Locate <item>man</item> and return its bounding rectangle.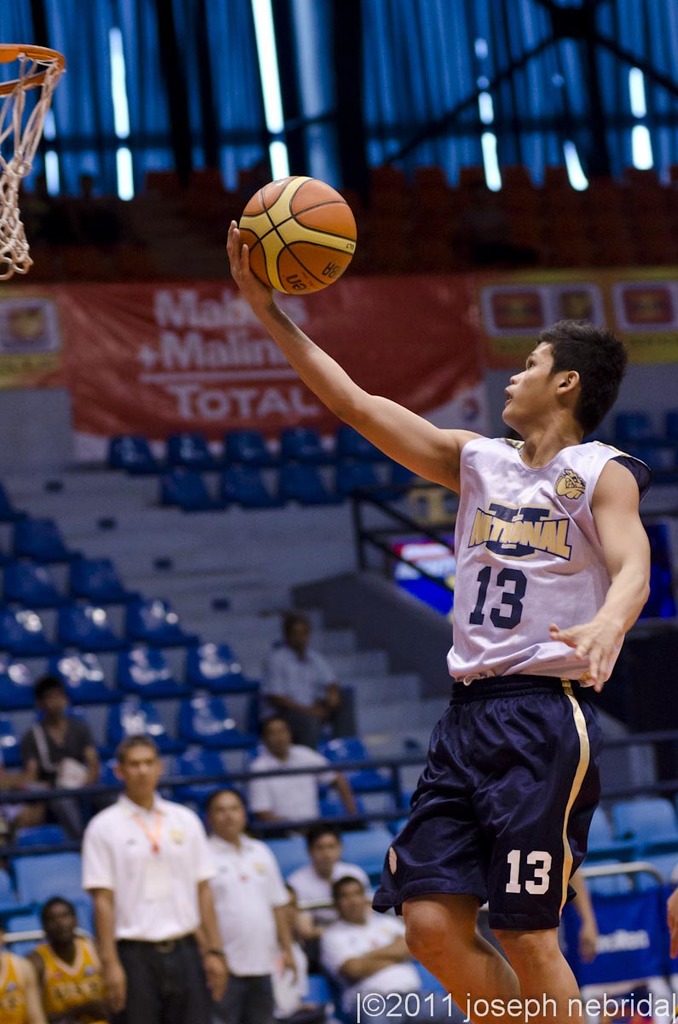
detection(220, 214, 646, 1019).
